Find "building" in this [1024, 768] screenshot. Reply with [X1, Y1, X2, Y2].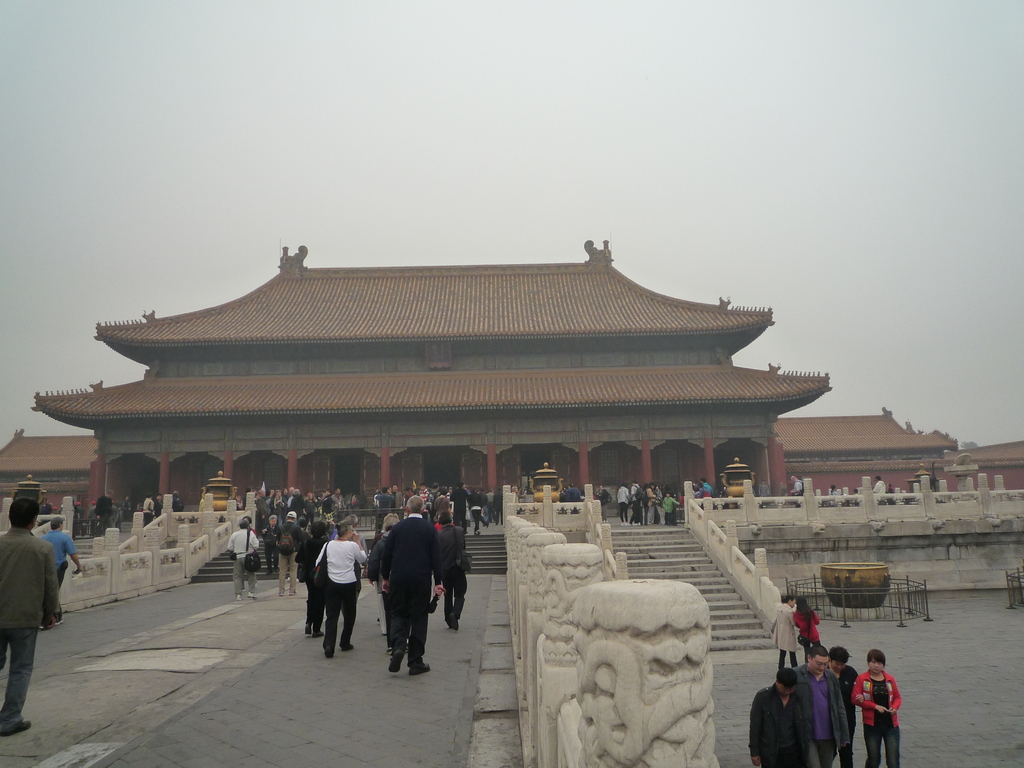
[32, 244, 830, 532].
